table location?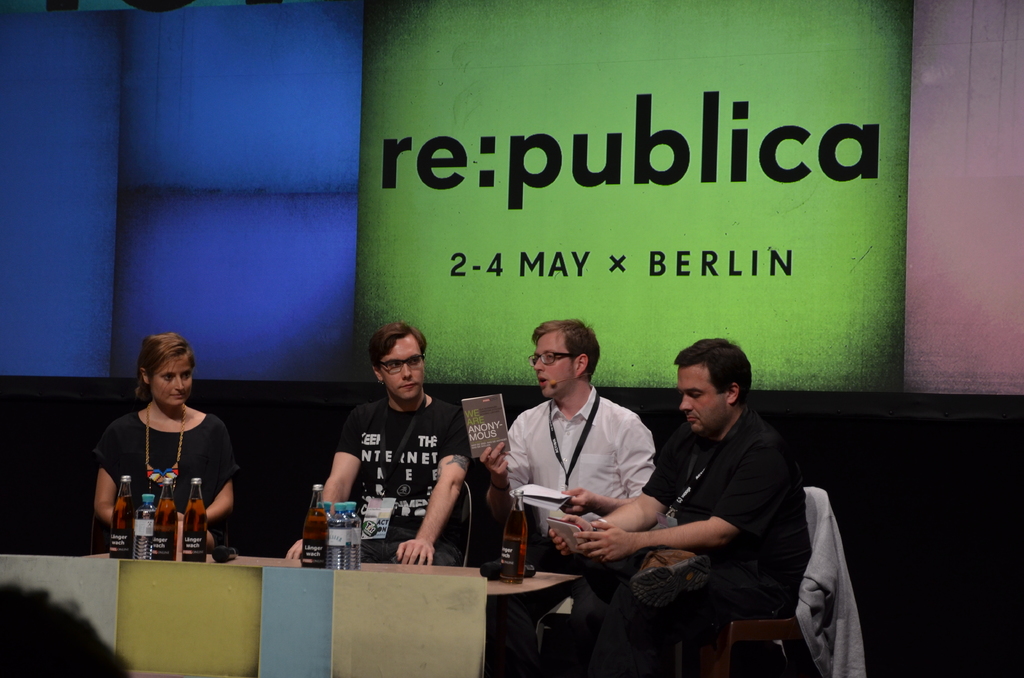
79 535 576 676
